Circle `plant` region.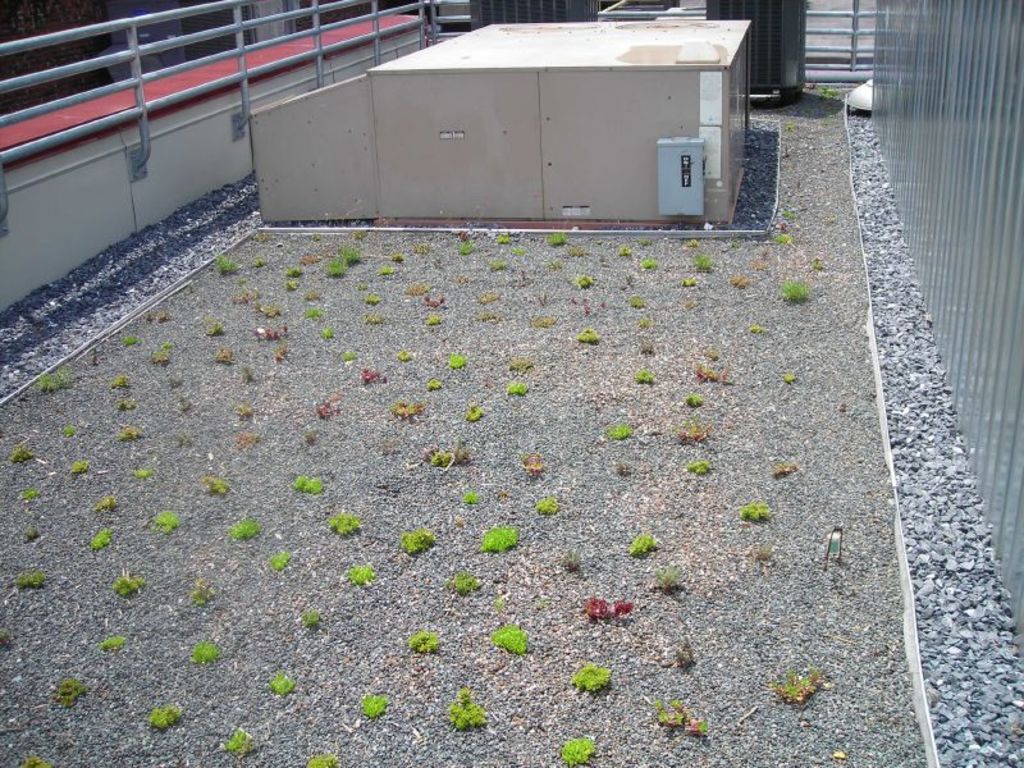
Region: detection(687, 252, 718, 273).
